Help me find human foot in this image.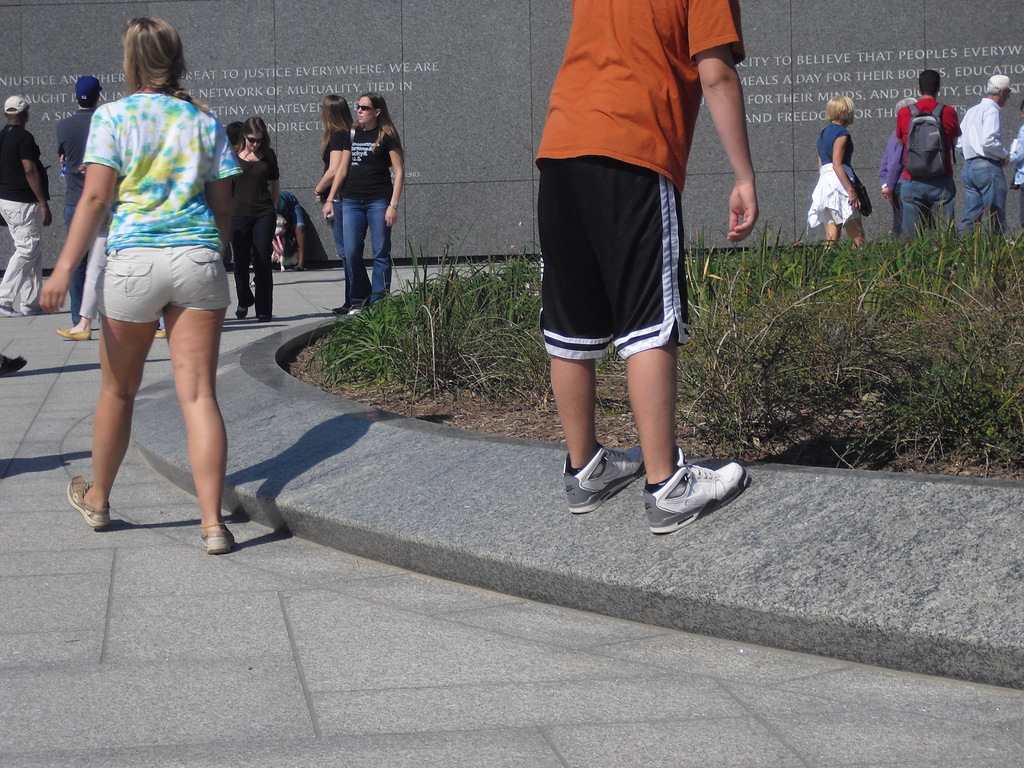
Found it: <box>61,474,113,532</box>.
